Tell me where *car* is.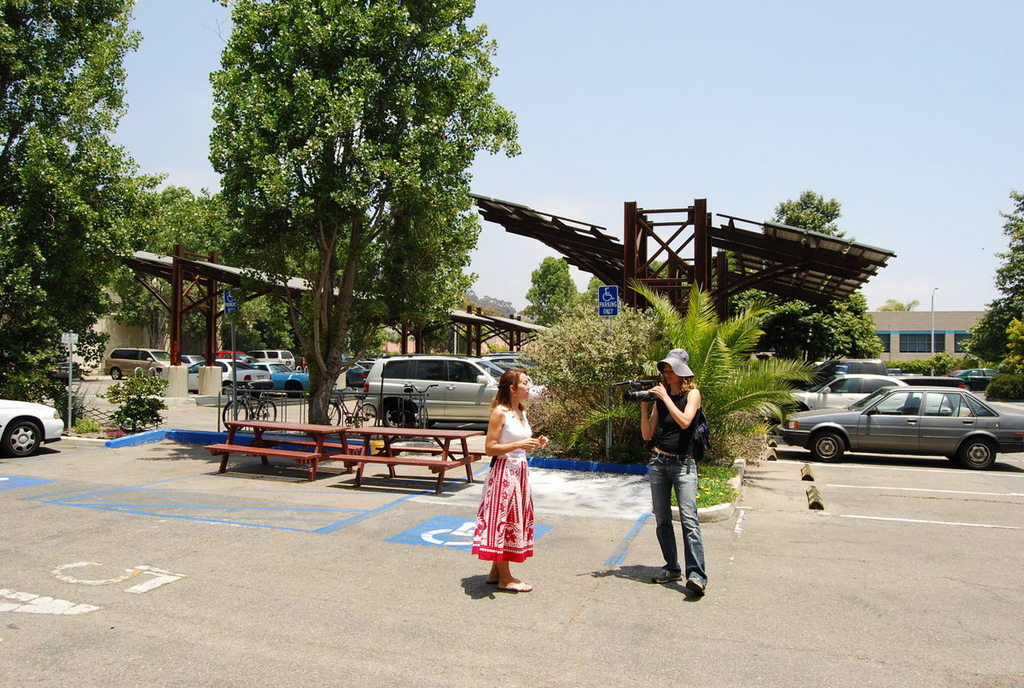
*car* is at Rect(948, 370, 999, 381).
